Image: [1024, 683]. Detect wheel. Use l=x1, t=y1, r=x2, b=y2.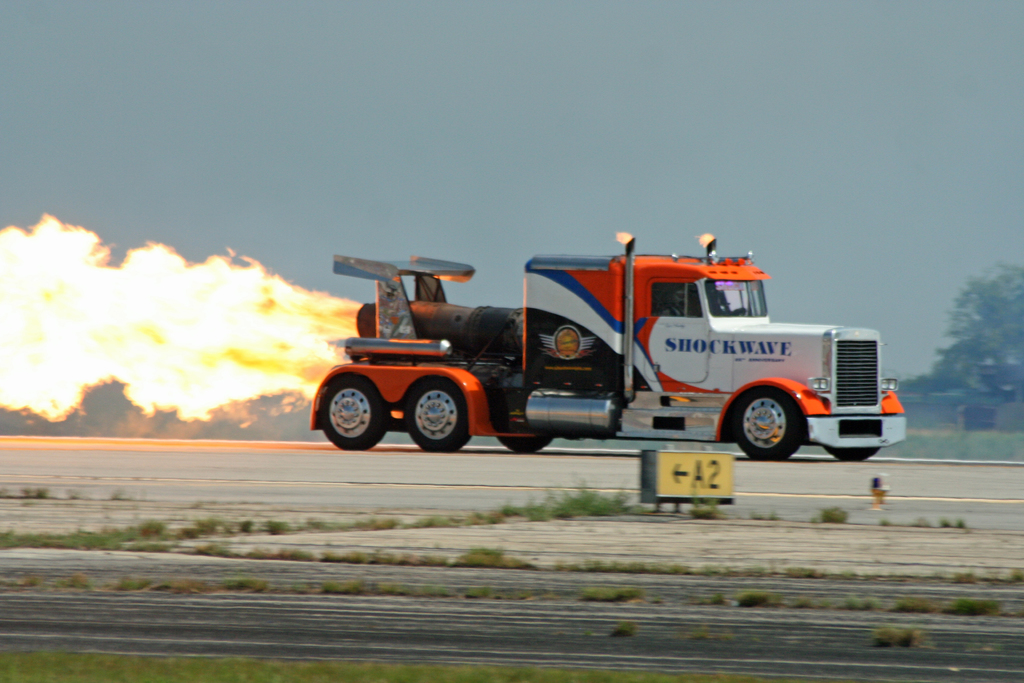
l=318, t=379, r=390, b=452.
